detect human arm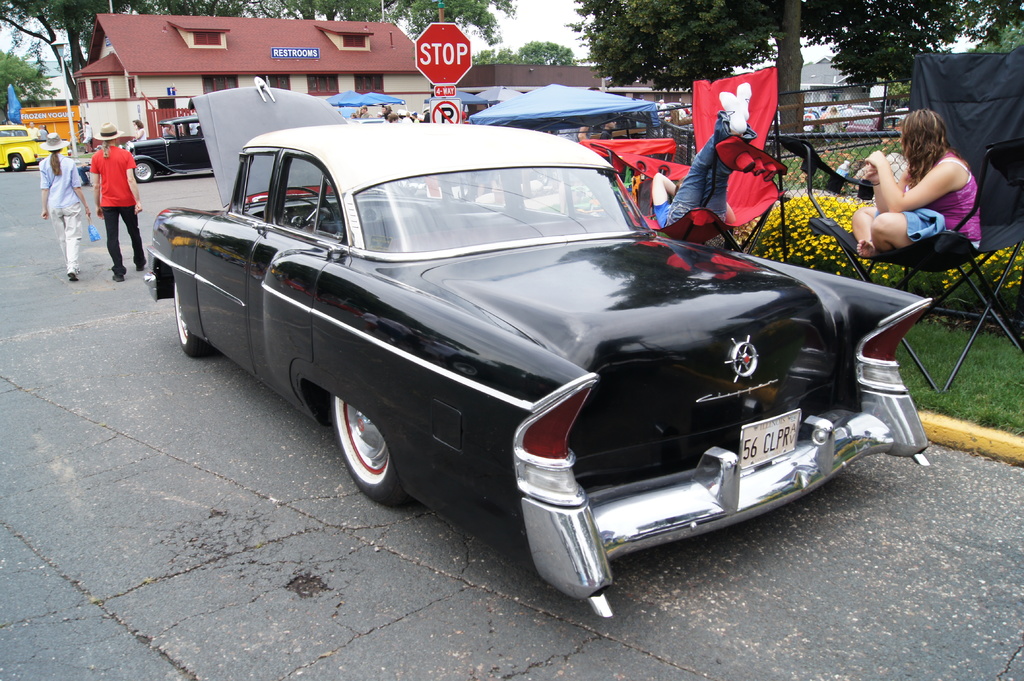
rect(37, 159, 54, 221)
